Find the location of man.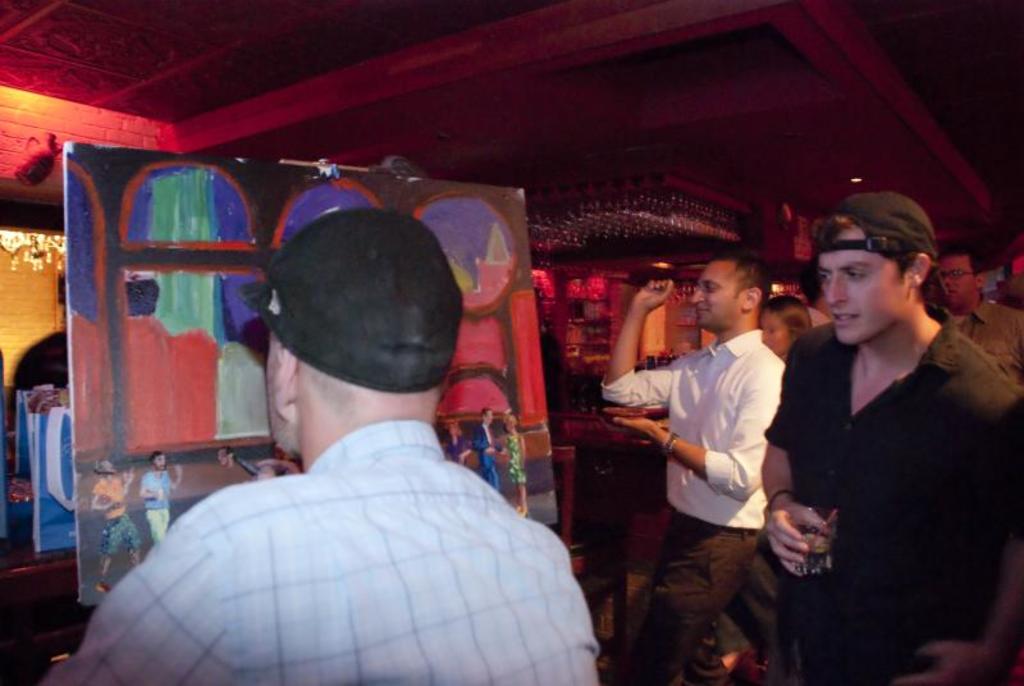
Location: <region>941, 234, 1023, 381</region>.
